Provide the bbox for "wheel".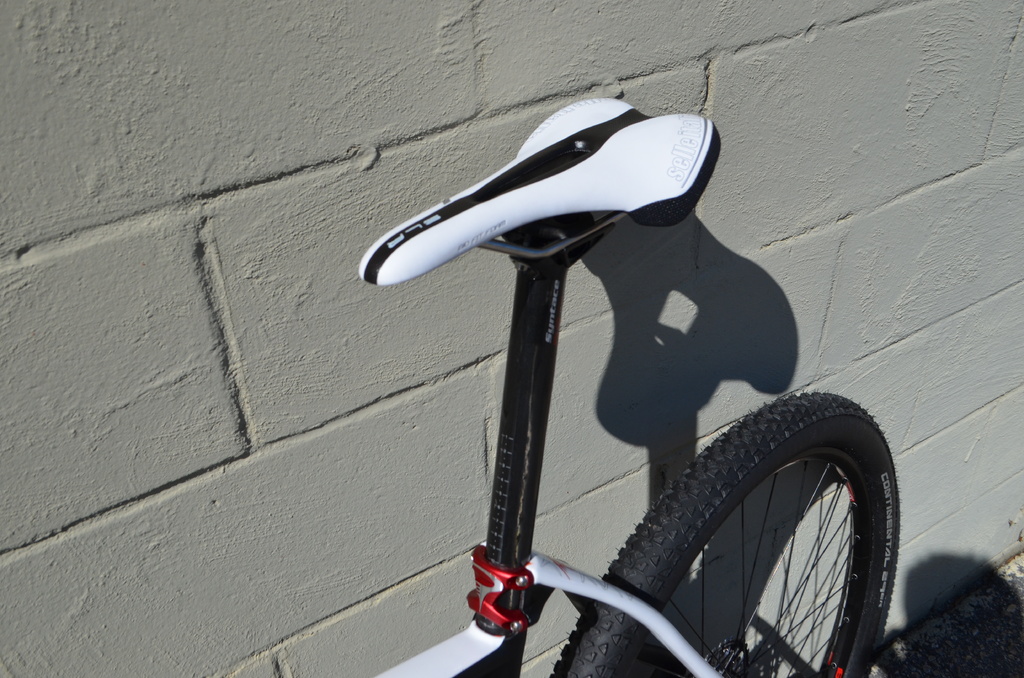
541 397 906 677.
